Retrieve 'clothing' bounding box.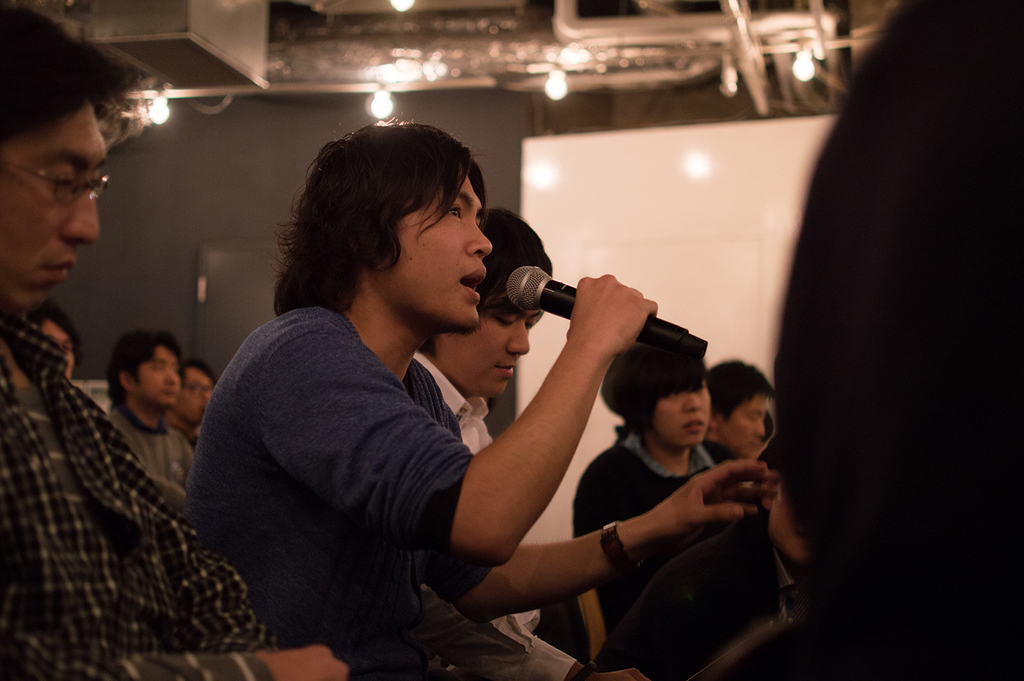
Bounding box: (412,346,583,680).
